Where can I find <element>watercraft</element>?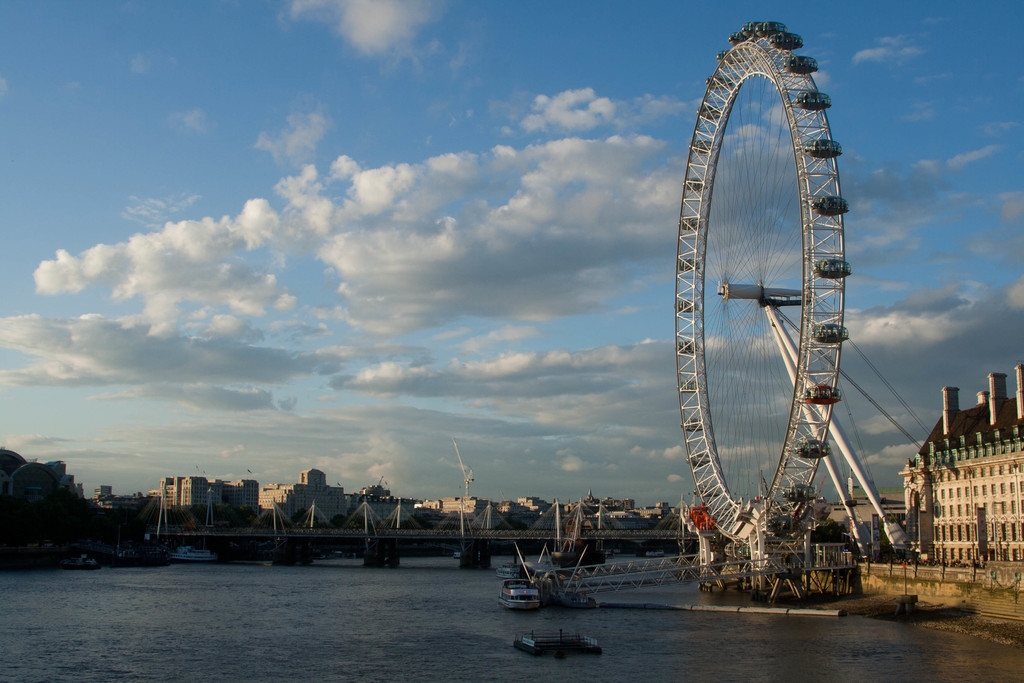
You can find it at (left=57, top=547, right=97, bottom=565).
